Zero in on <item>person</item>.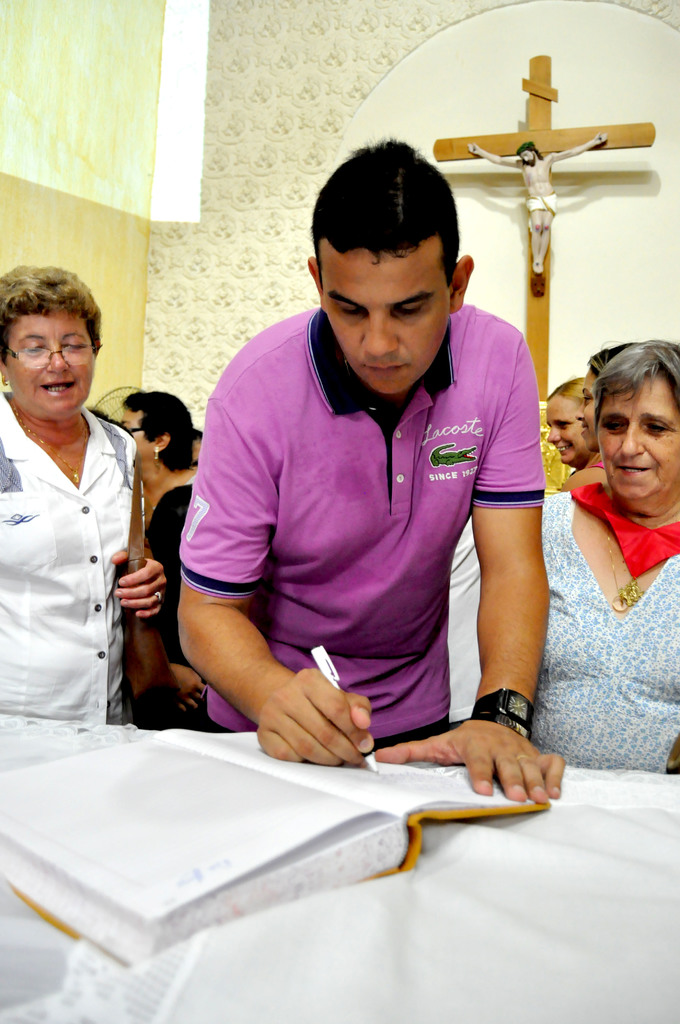
Zeroed in: box=[540, 376, 598, 482].
